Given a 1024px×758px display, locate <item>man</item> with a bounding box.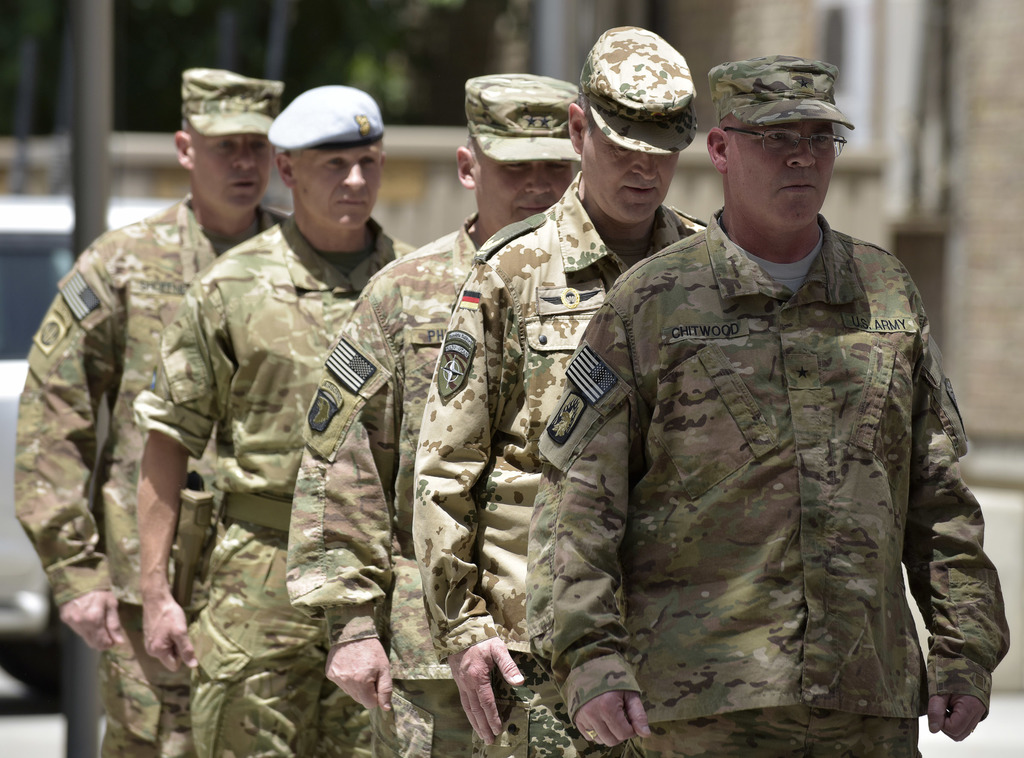
Located: 12/66/286/757.
